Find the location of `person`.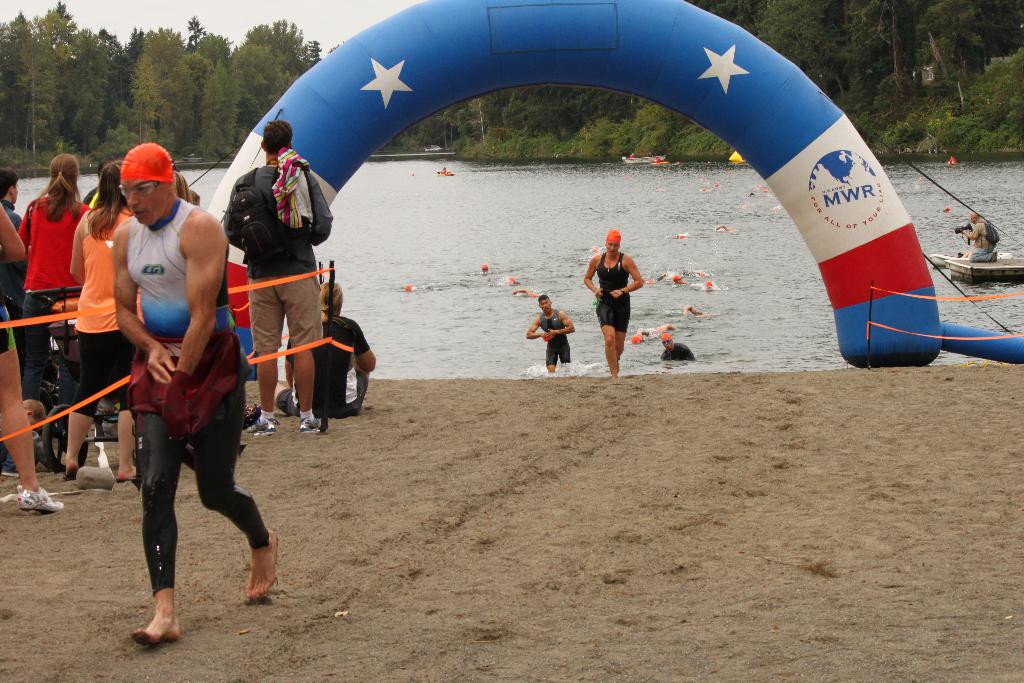
Location: 957/218/1003/263.
